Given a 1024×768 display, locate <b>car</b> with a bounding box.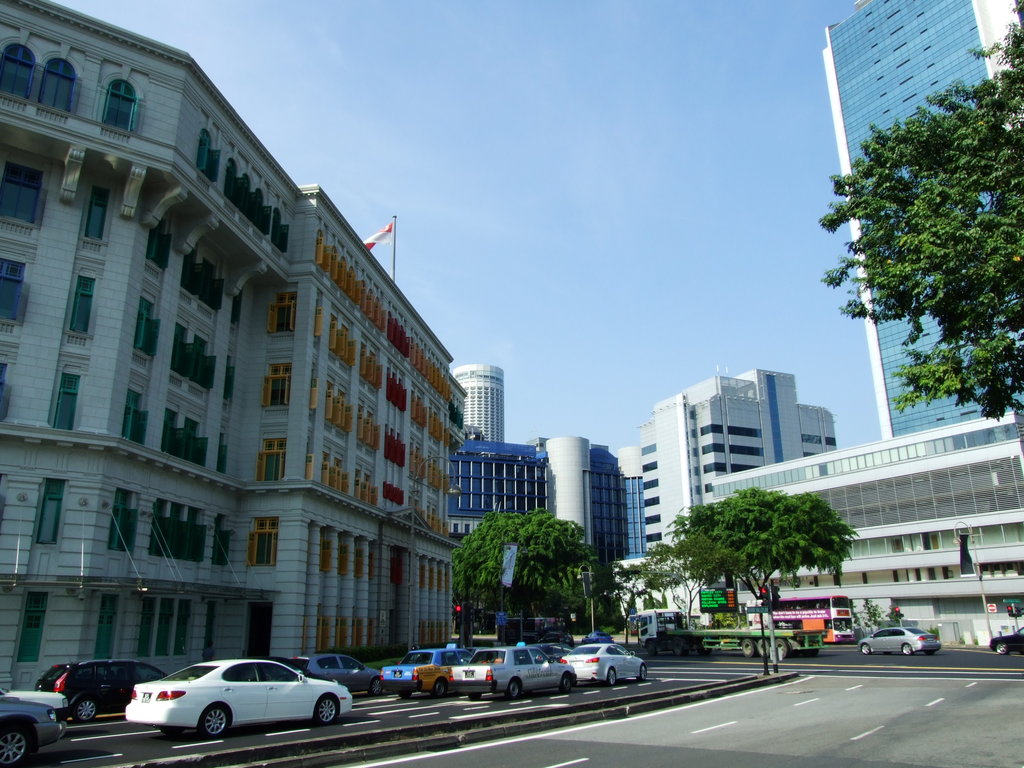
Located: crop(580, 630, 612, 646).
